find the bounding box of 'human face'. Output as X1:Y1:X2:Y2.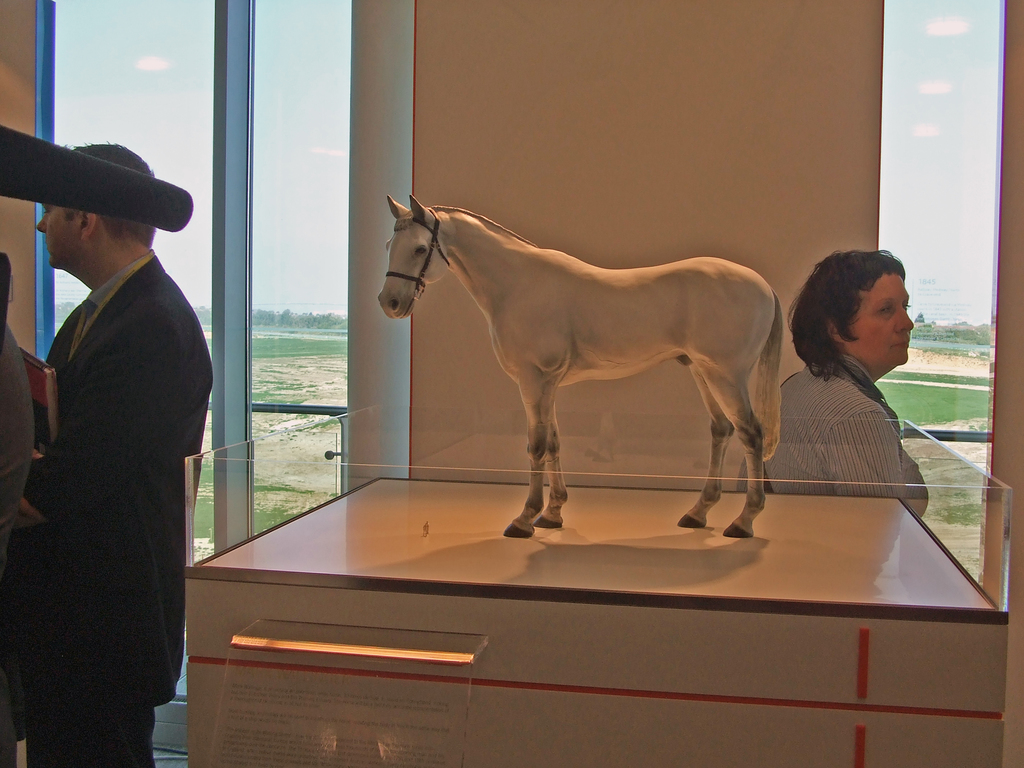
38:204:81:268.
